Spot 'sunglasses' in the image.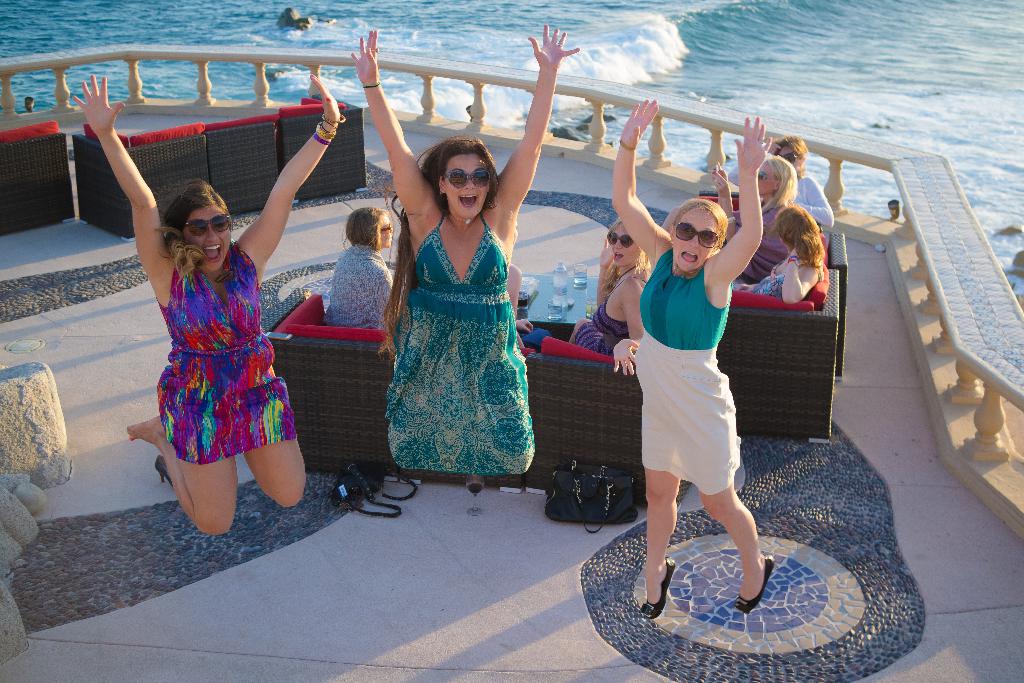
'sunglasses' found at l=605, t=231, r=634, b=249.
